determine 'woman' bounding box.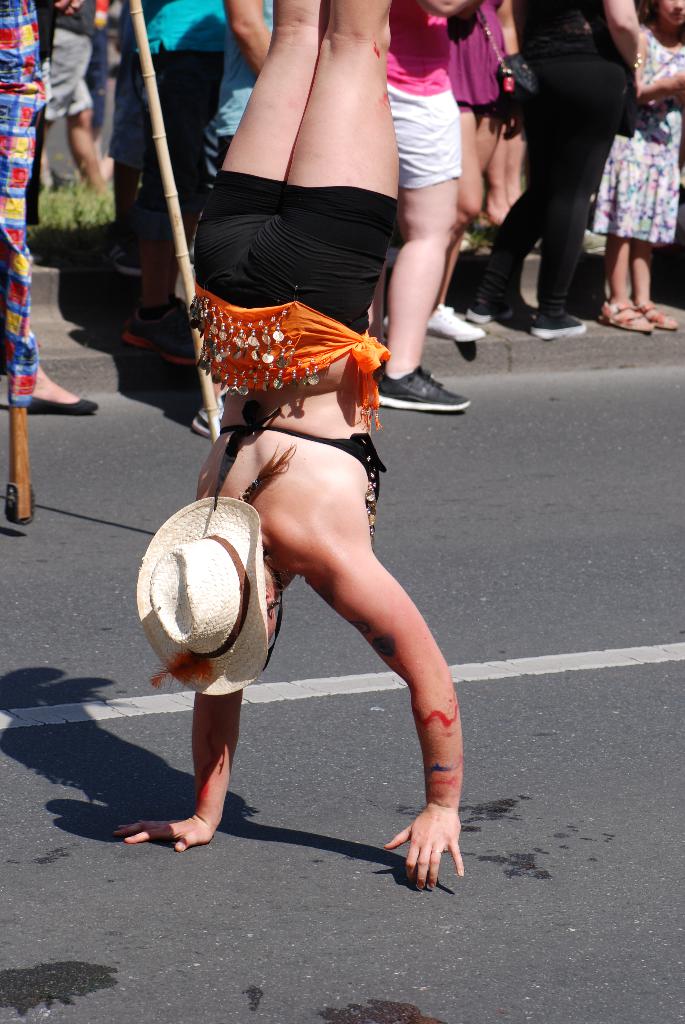
Determined: <box>111,0,464,892</box>.
